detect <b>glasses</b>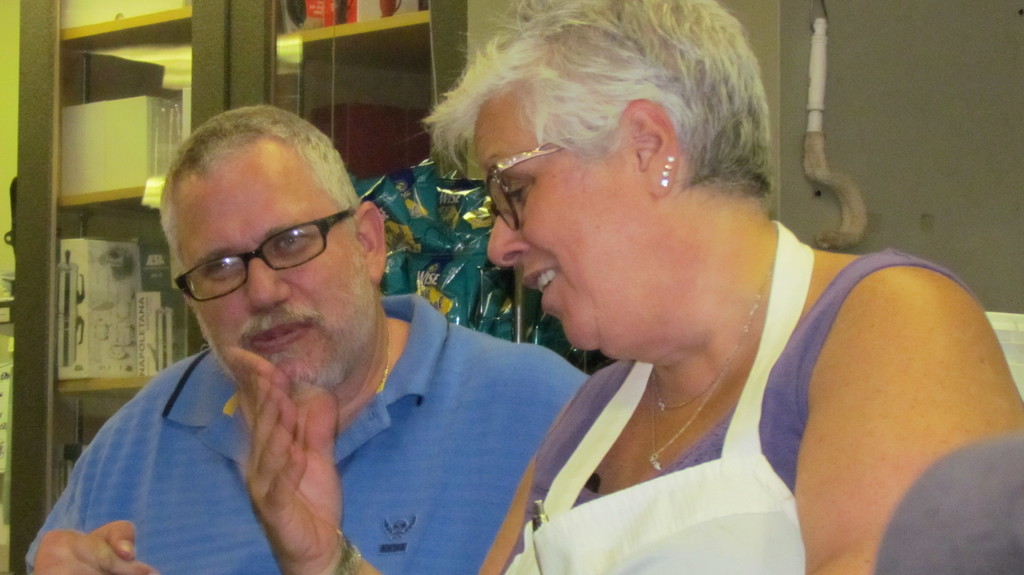
{"left": 164, "top": 211, "right": 369, "bottom": 286}
